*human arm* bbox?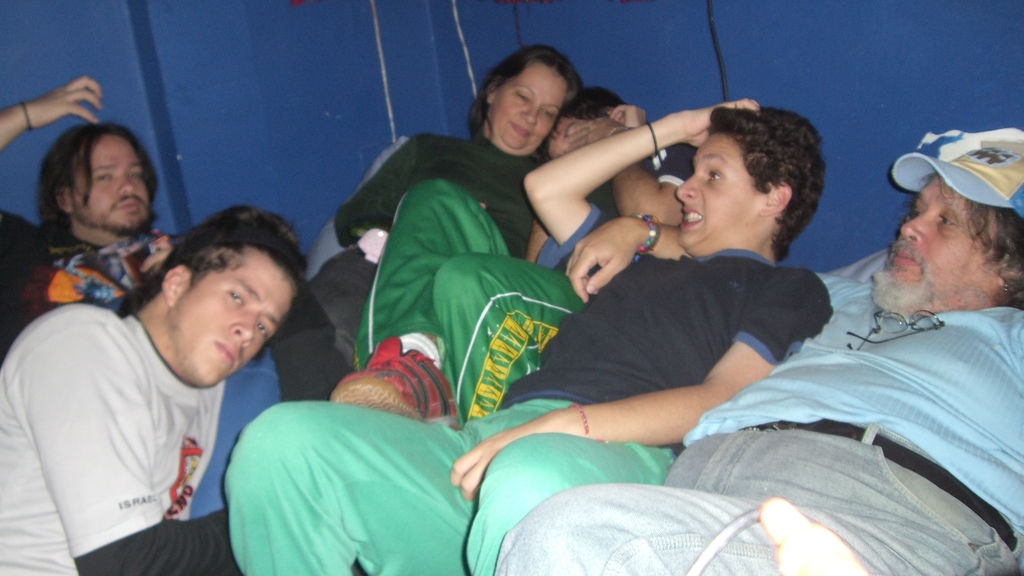
x1=449 y1=266 x2=841 y2=515
